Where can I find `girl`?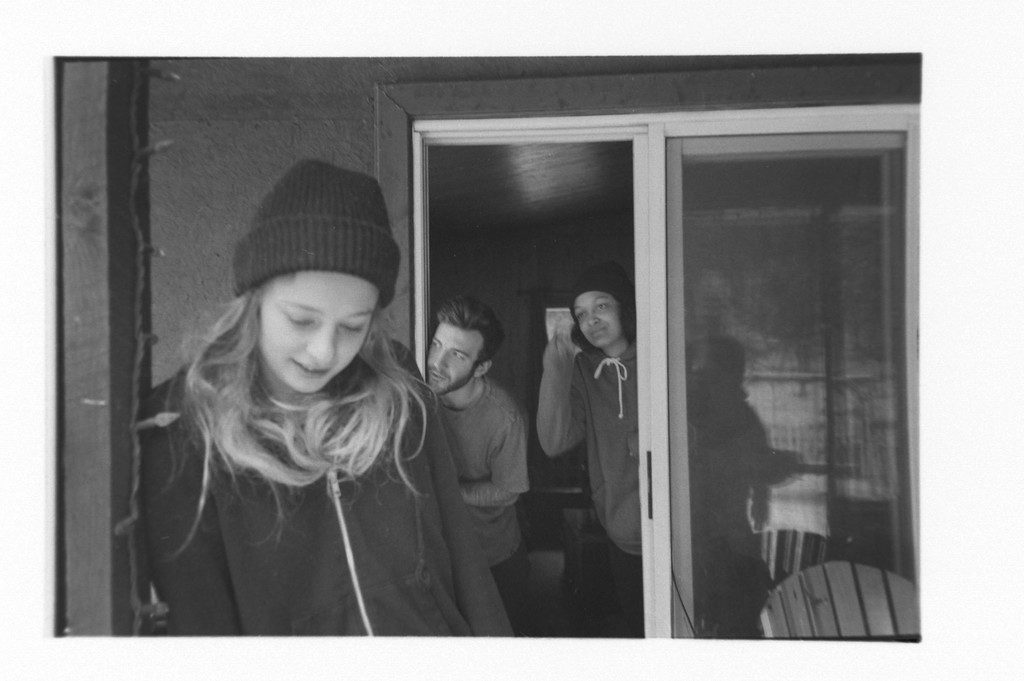
You can find it at 135 155 516 644.
